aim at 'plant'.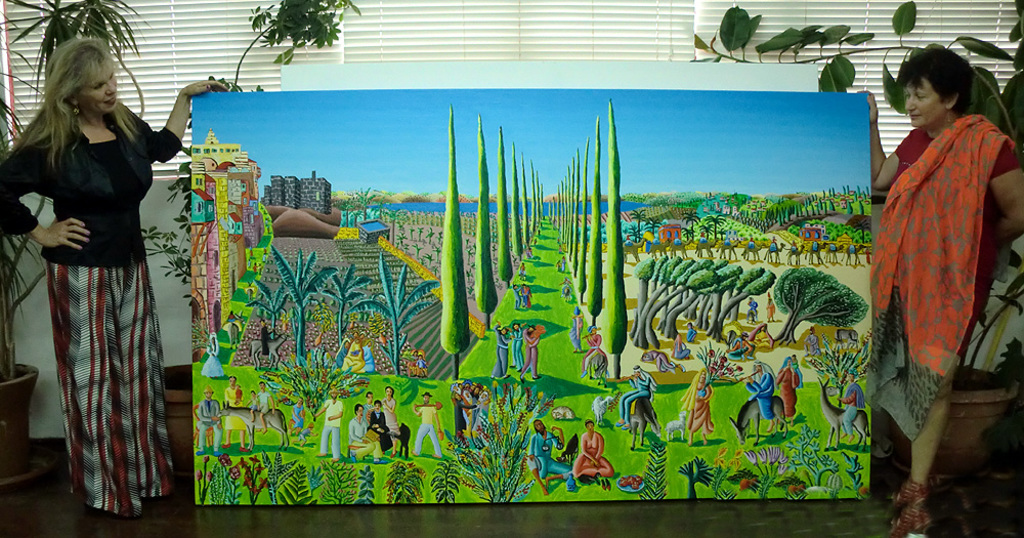
Aimed at {"x1": 1002, "y1": 344, "x2": 1023, "y2": 383}.
